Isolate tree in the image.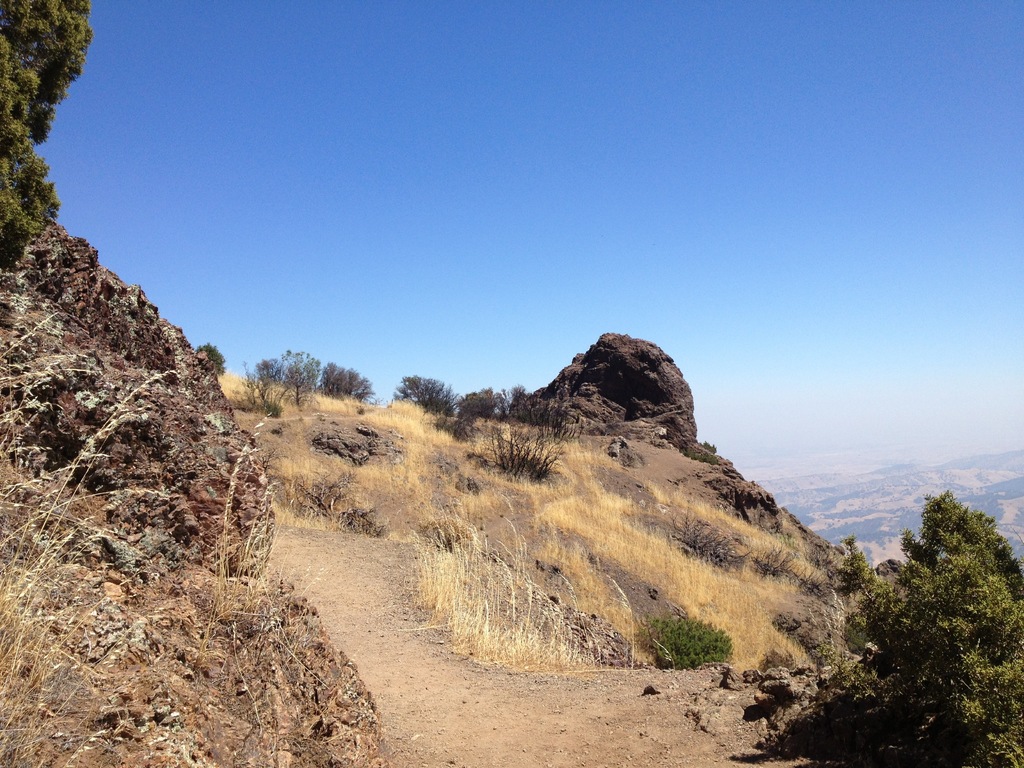
Isolated region: <region>387, 367, 456, 414</region>.
